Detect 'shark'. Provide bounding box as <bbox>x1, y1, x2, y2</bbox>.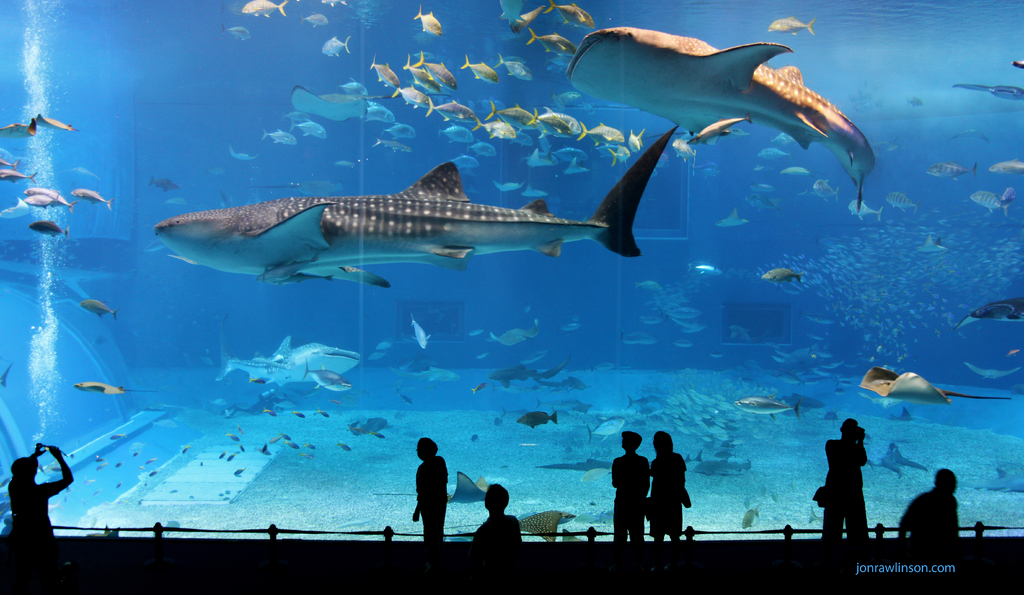
<bbox>216, 334, 358, 382</bbox>.
